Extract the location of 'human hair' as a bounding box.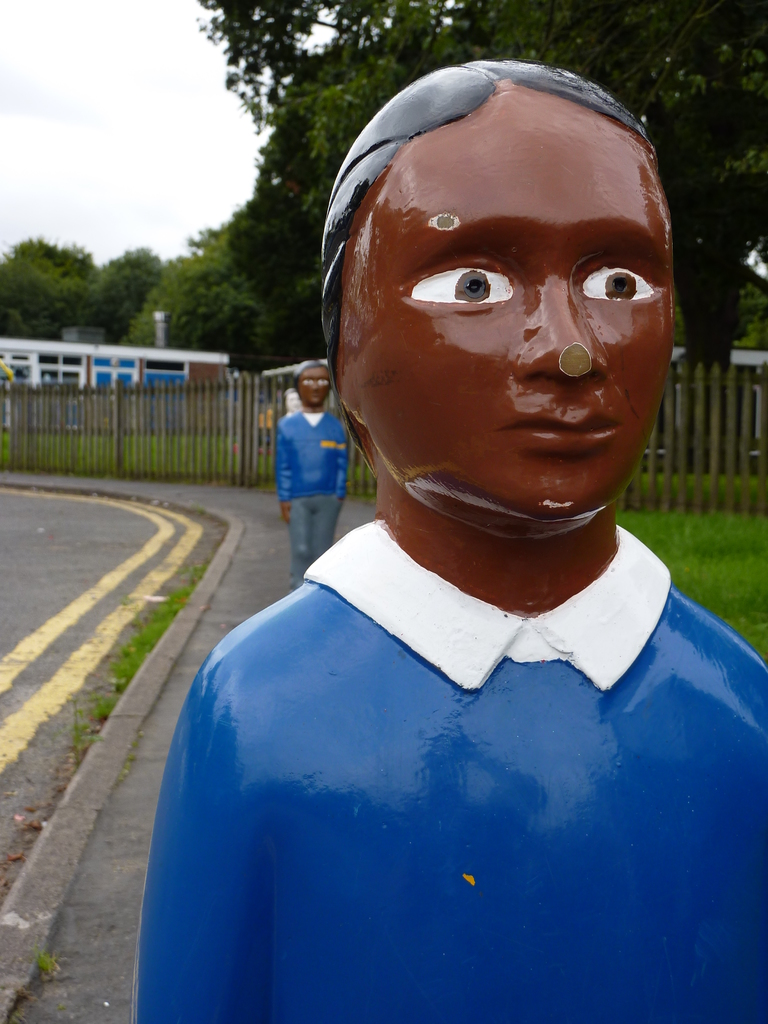
<bbox>319, 66, 679, 417</bbox>.
